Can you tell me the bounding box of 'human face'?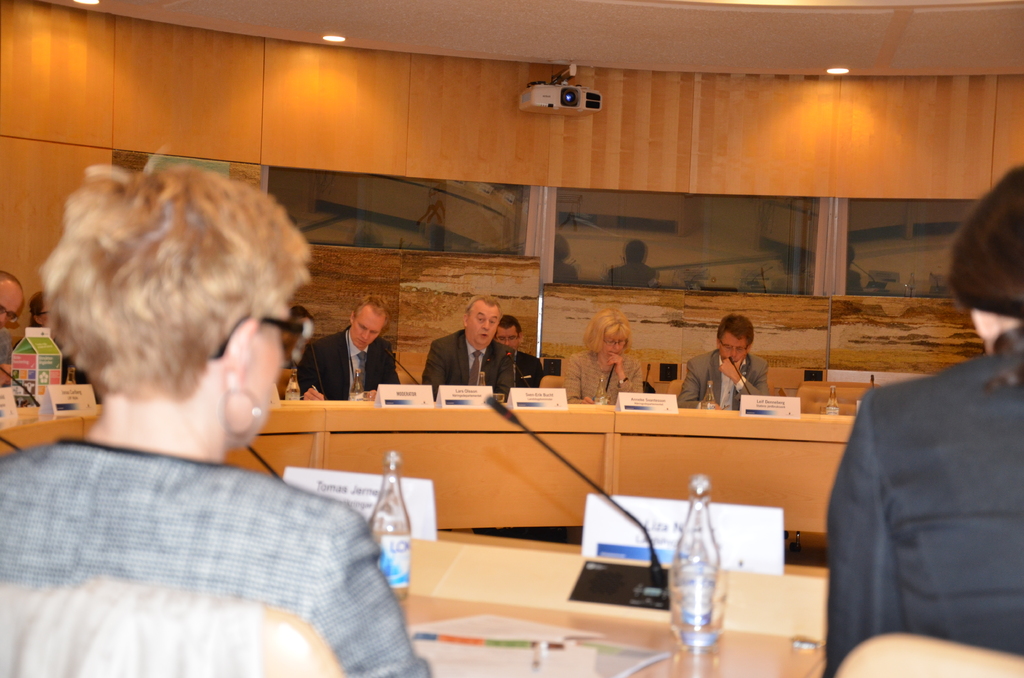
select_region(500, 328, 515, 346).
